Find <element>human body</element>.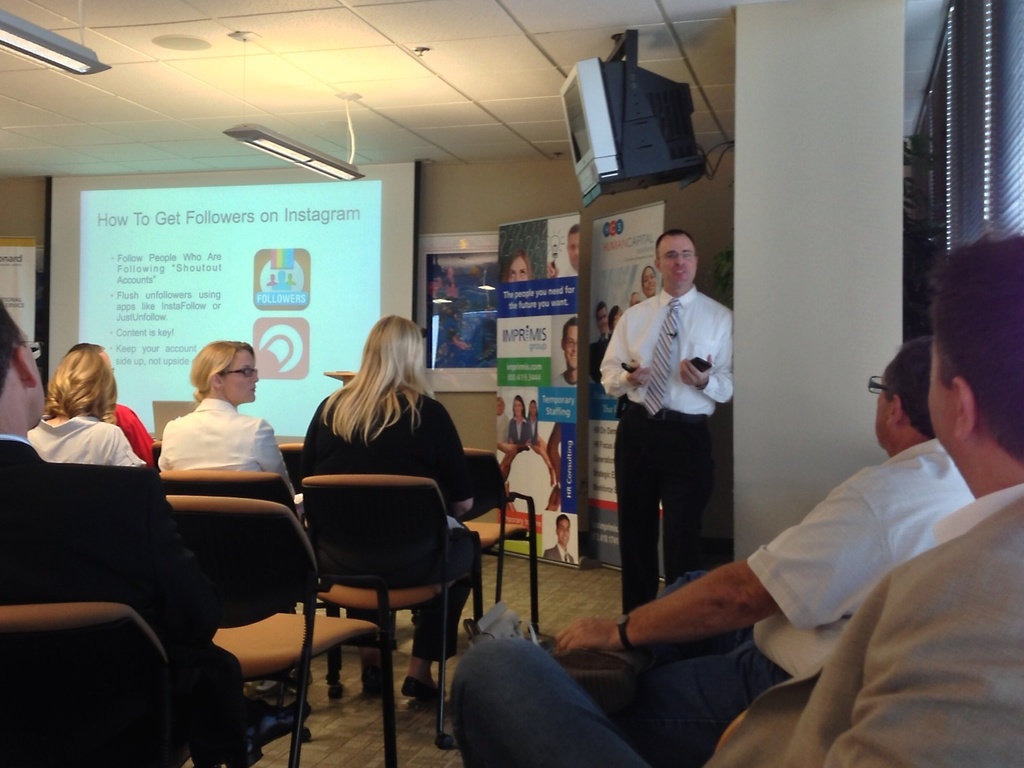
[588, 301, 604, 376].
